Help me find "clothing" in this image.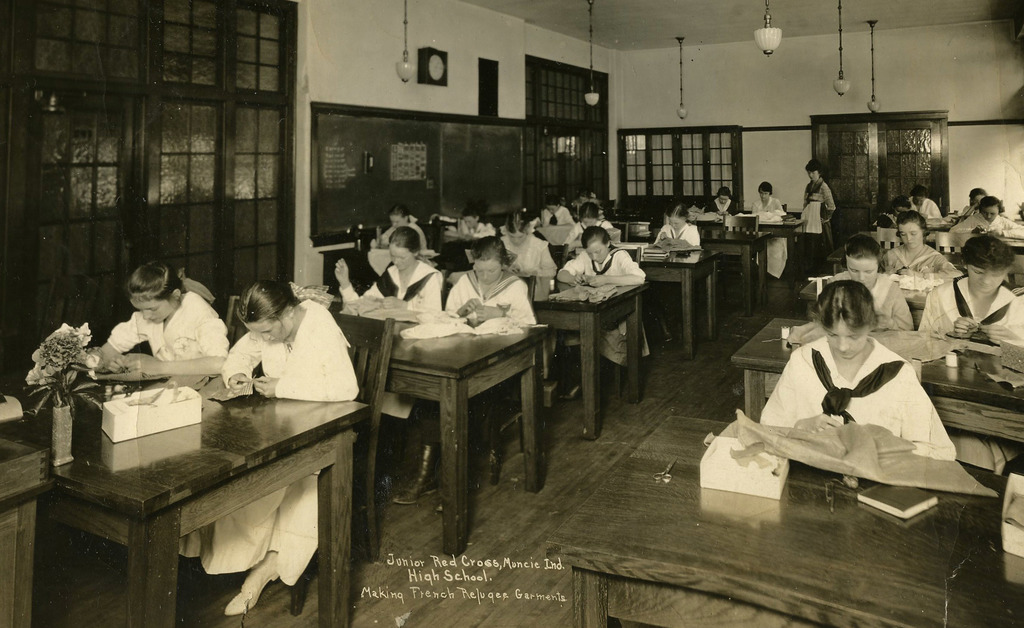
Found it: box(753, 196, 788, 277).
